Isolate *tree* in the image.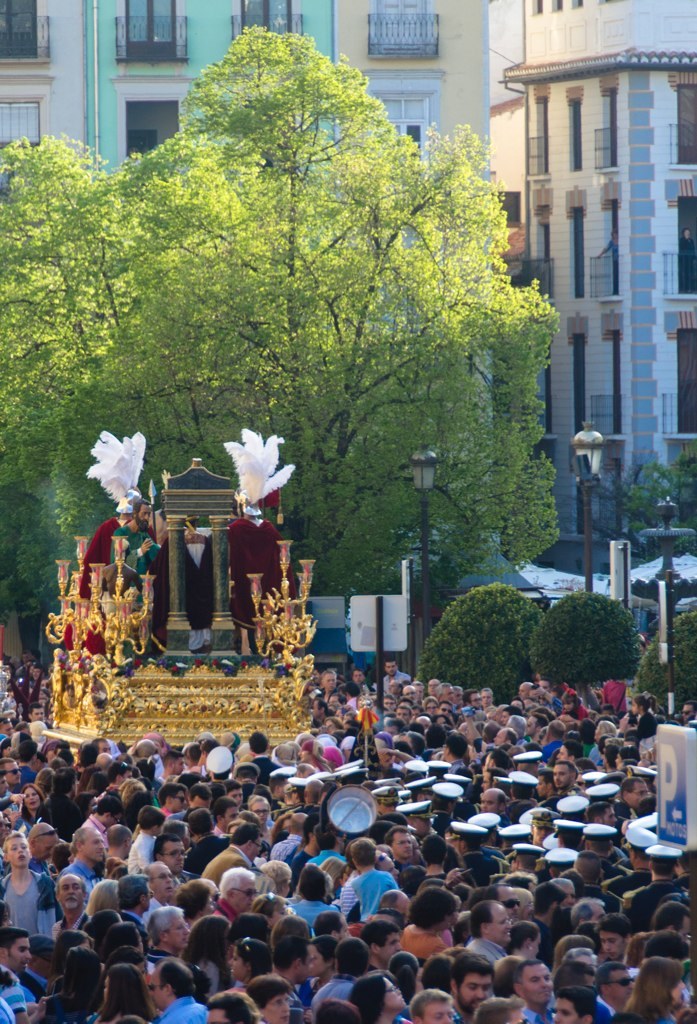
Isolated region: rect(636, 611, 696, 723).
